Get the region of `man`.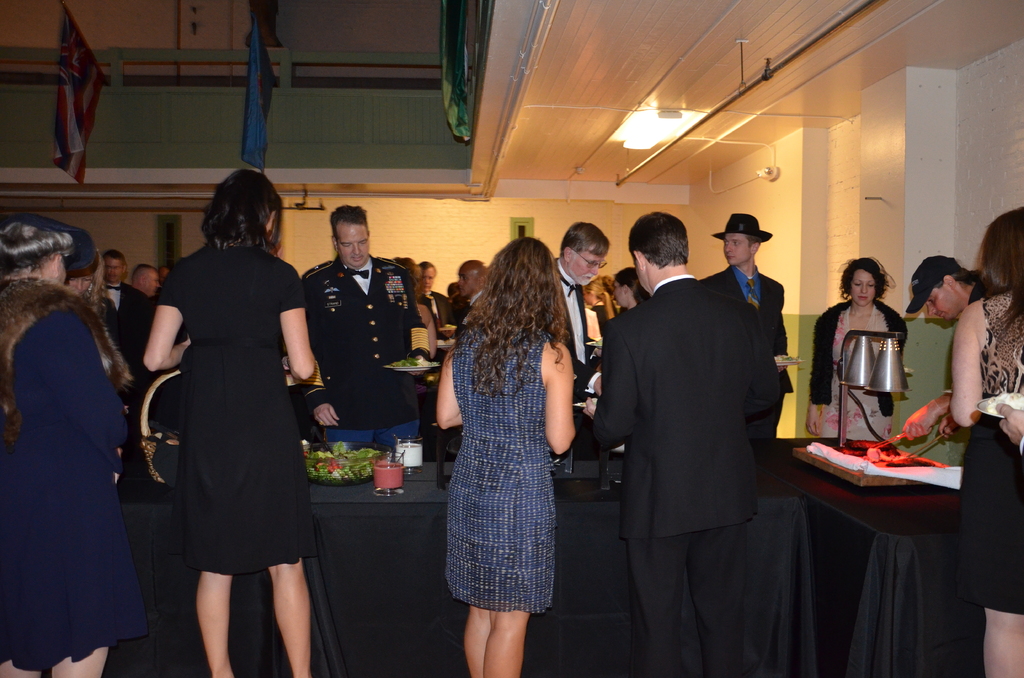
pyautogui.locateOnScreen(294, 210, 424, 452).
